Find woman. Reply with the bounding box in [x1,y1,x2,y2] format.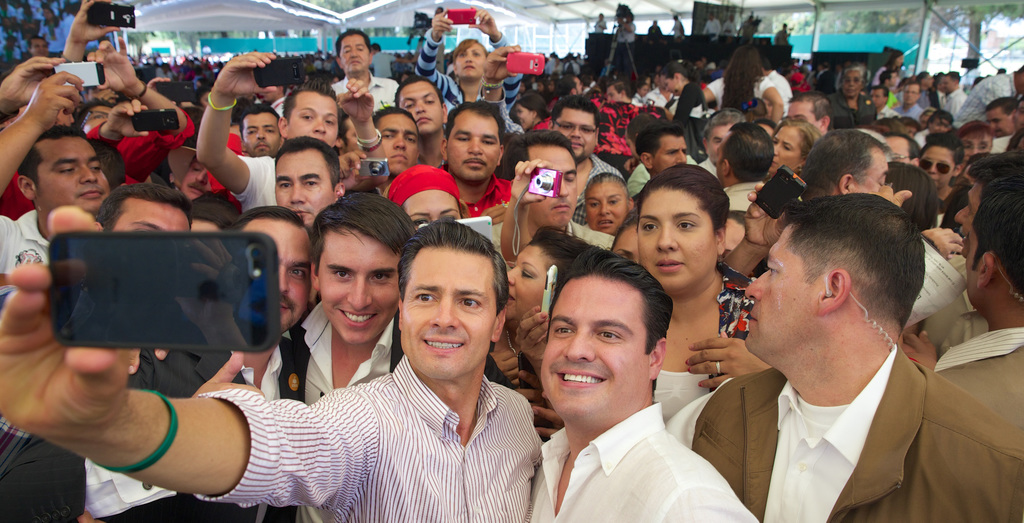
[484,223,594,424].
